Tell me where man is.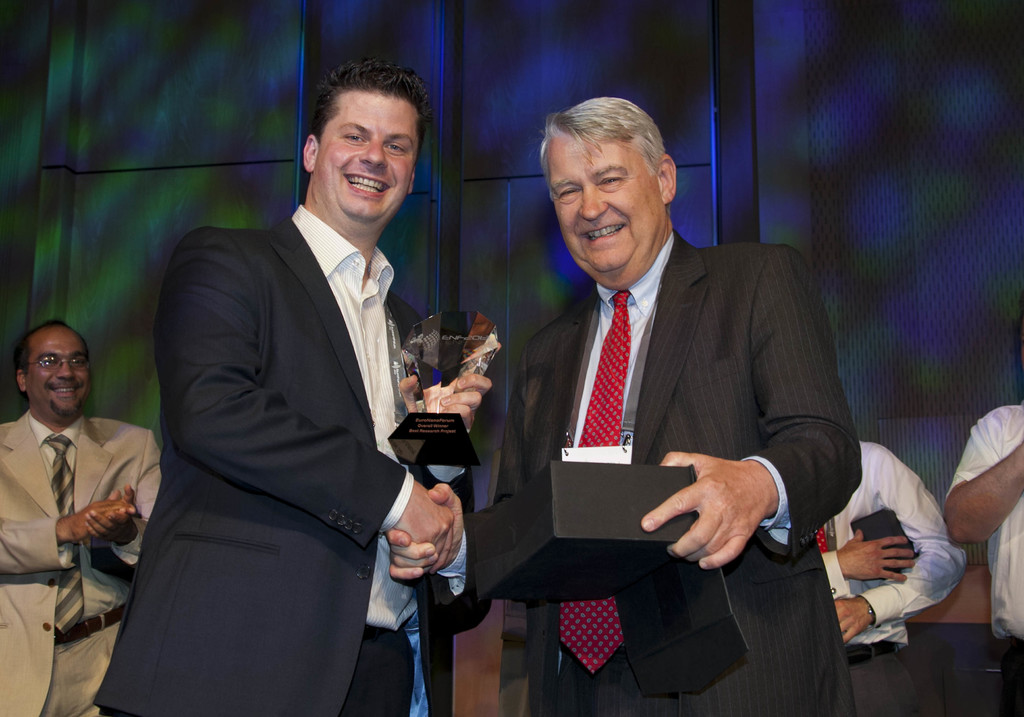
man is at bbox(384, 85, 850, 716).
